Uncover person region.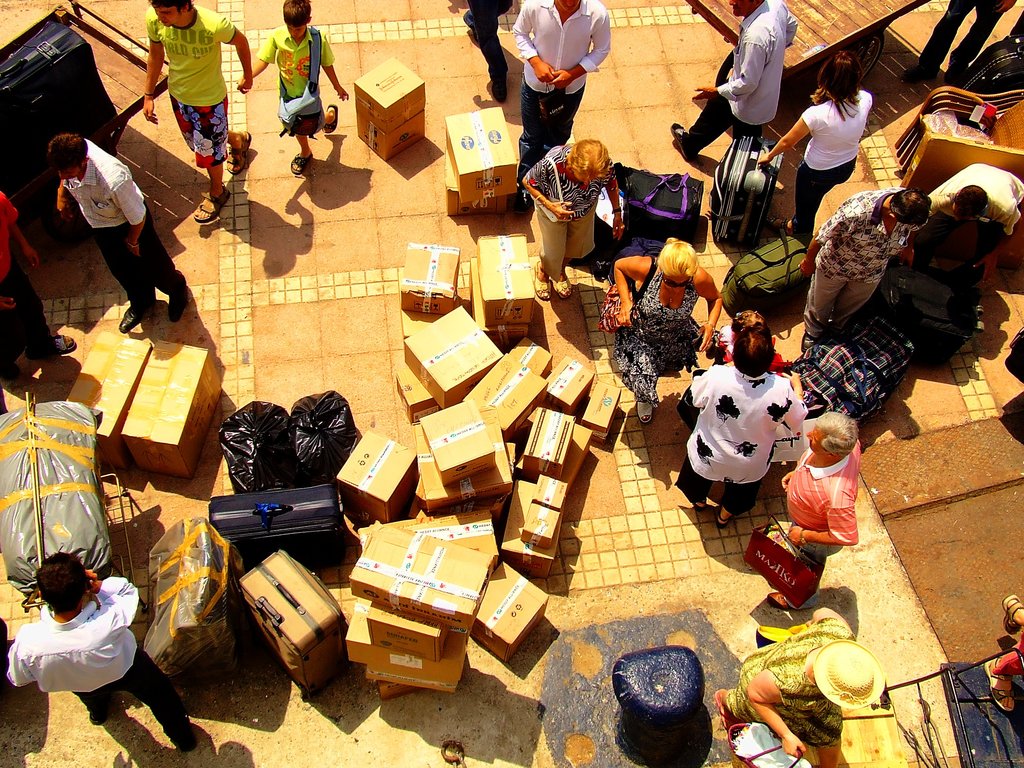
Uncovered: crop(943, 598, 1023, 721).
